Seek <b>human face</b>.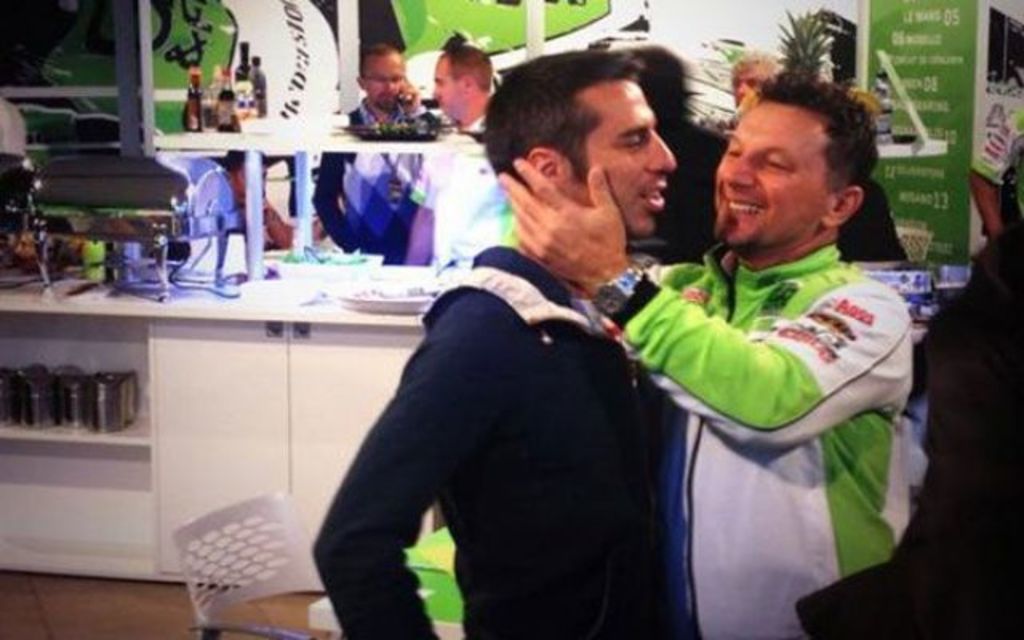
region(712, 96, 830, 245).
